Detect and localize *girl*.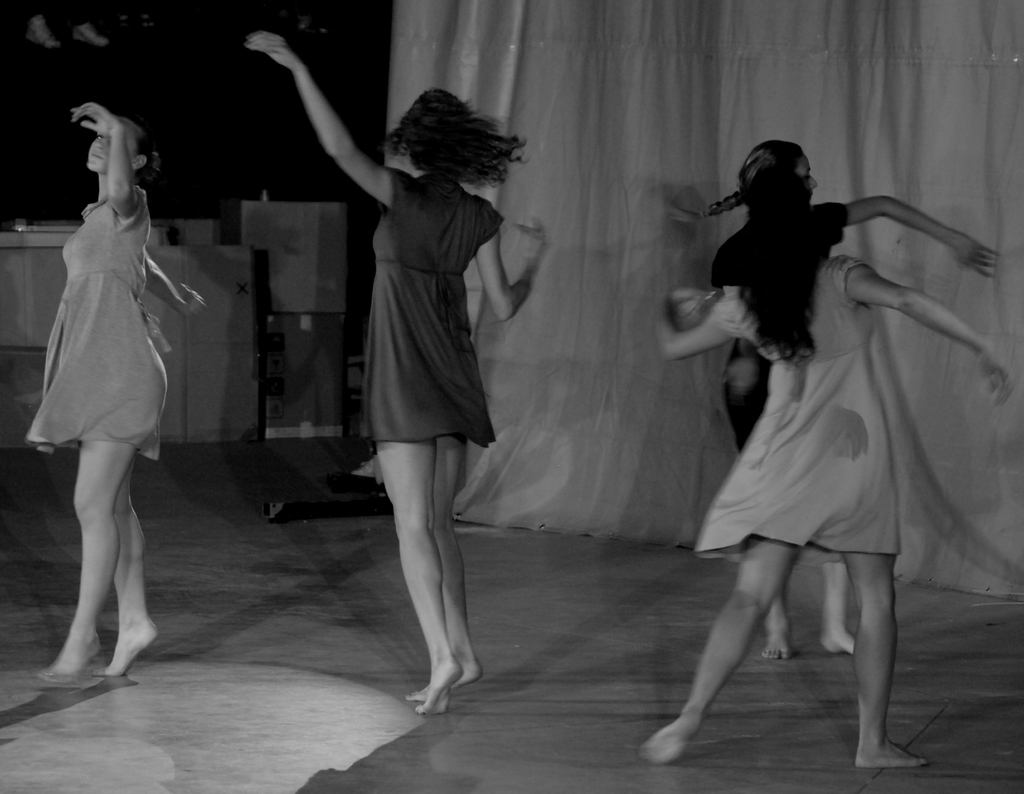
Localized at [634, 204, 1014, 767].
